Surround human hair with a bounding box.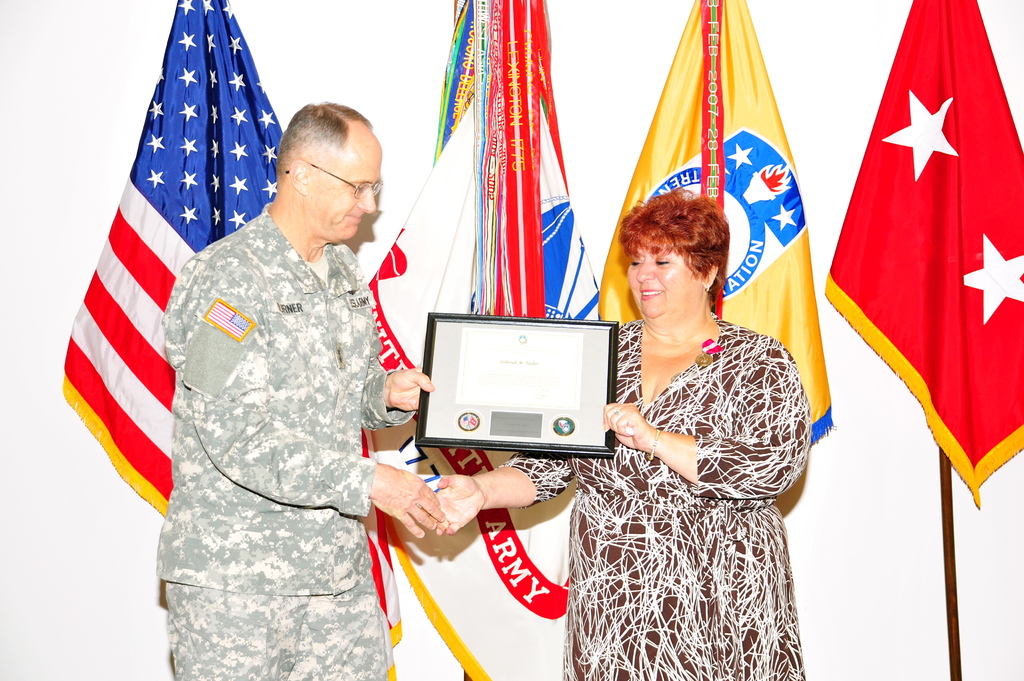
crop(623, 186, 748, 321).
